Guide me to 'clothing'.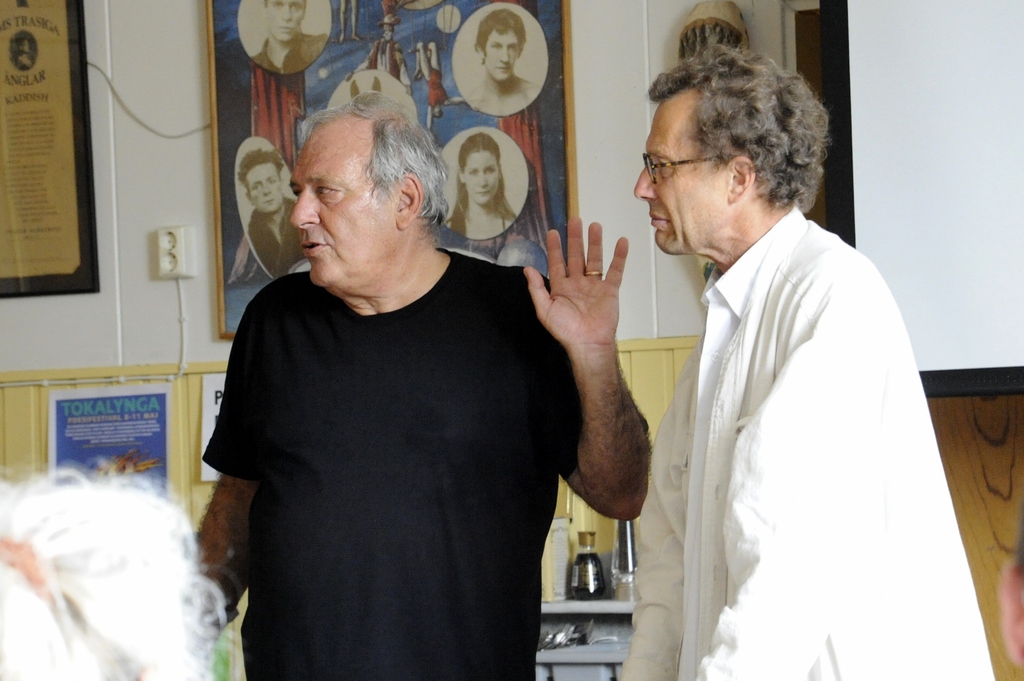
Guidance: x1=246, y1=26, x2=335, y2=71.
